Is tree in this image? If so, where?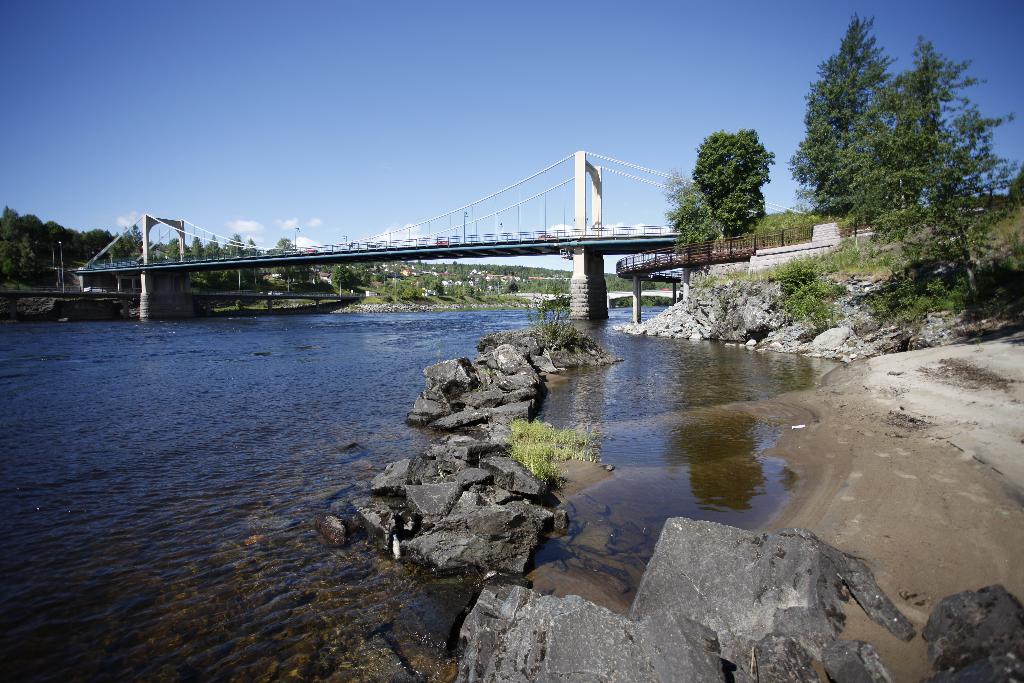
Yes, at <box>0,204,49,283</box>.
